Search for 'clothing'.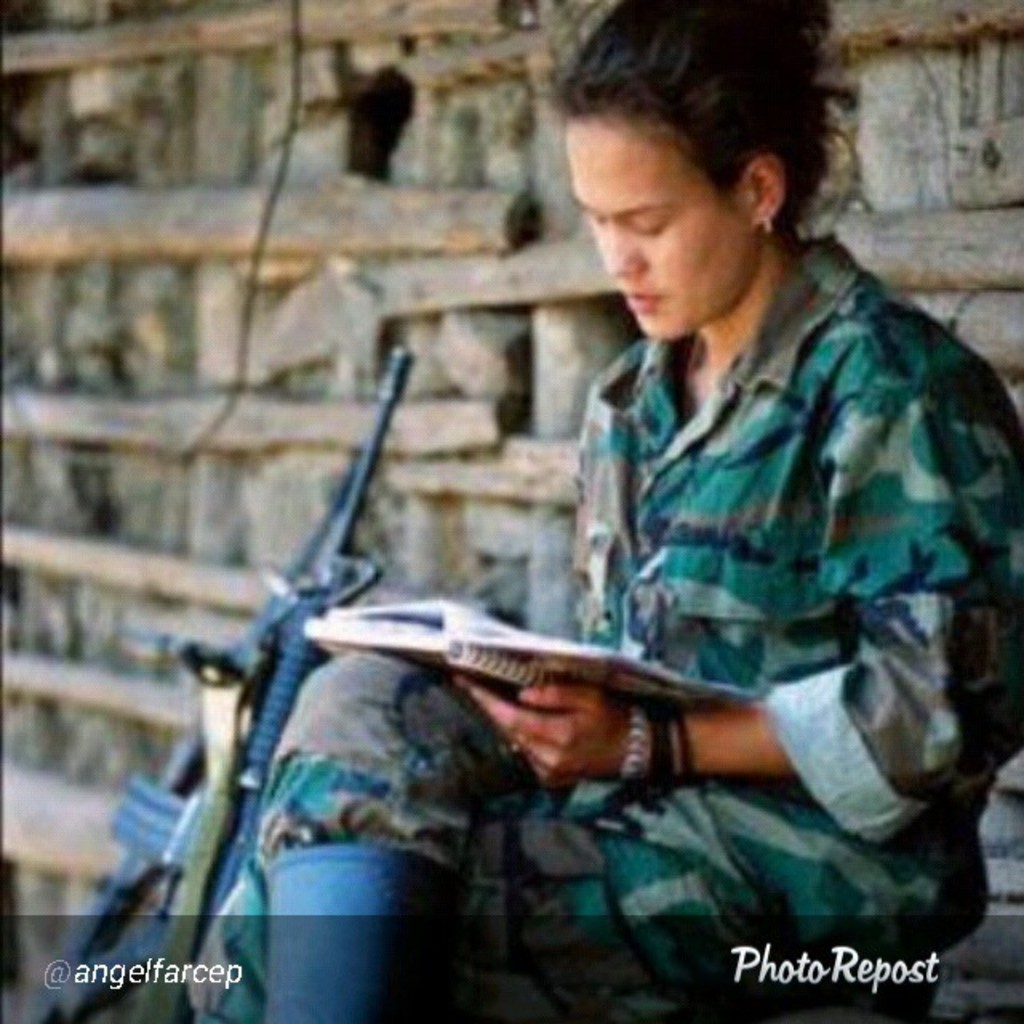
Found at {"left": 179, "top": 232, "right": 1022, "bottom": 1022}.
